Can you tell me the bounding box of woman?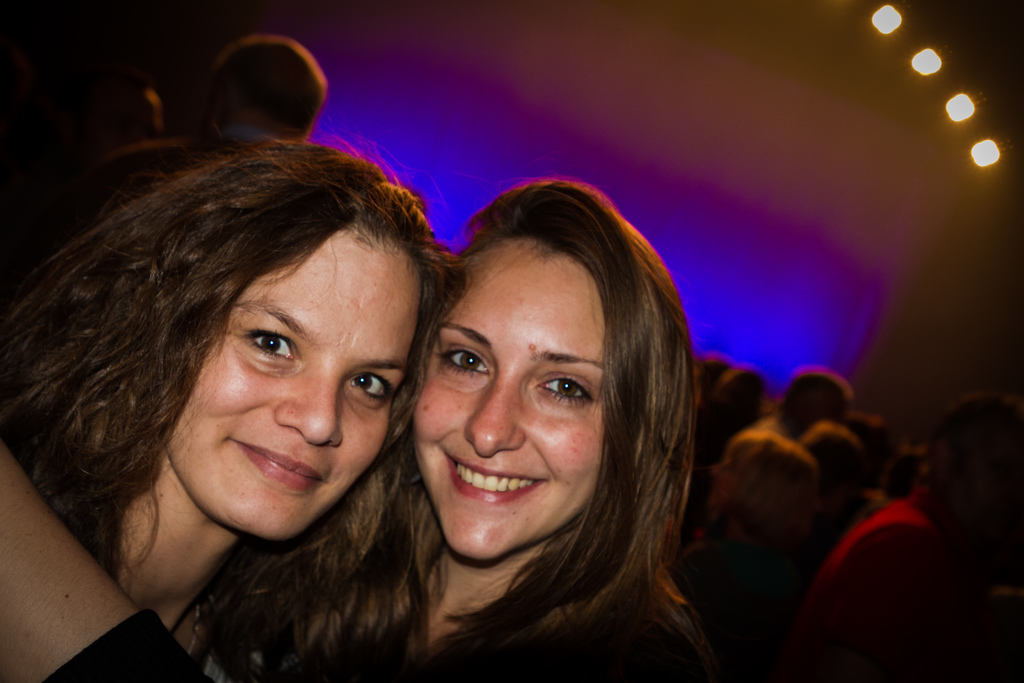
bbox(0, 126, 468, 682).
